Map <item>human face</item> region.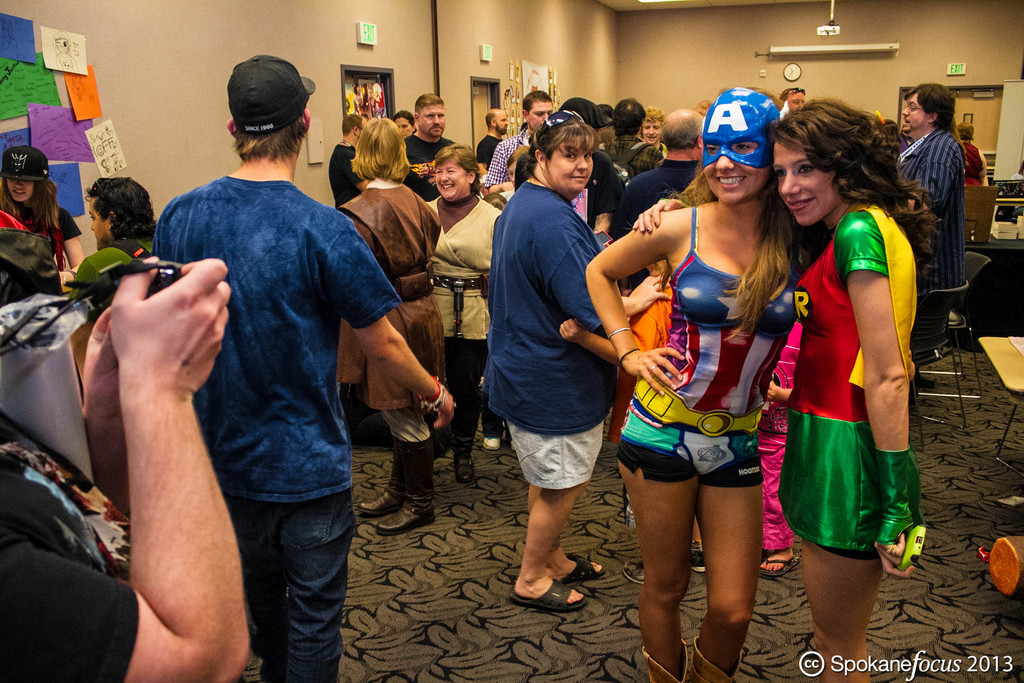
Mapped to <box>421,101,445,136</box>.
